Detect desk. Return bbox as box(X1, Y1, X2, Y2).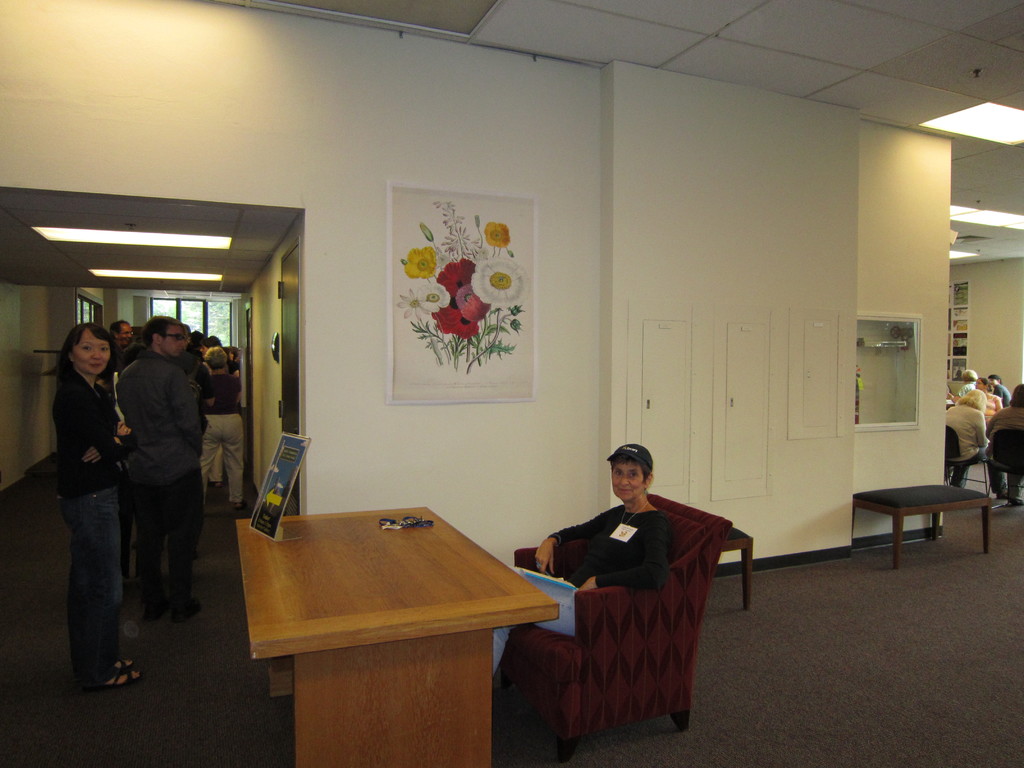
box(225, 474, 570, 751).
